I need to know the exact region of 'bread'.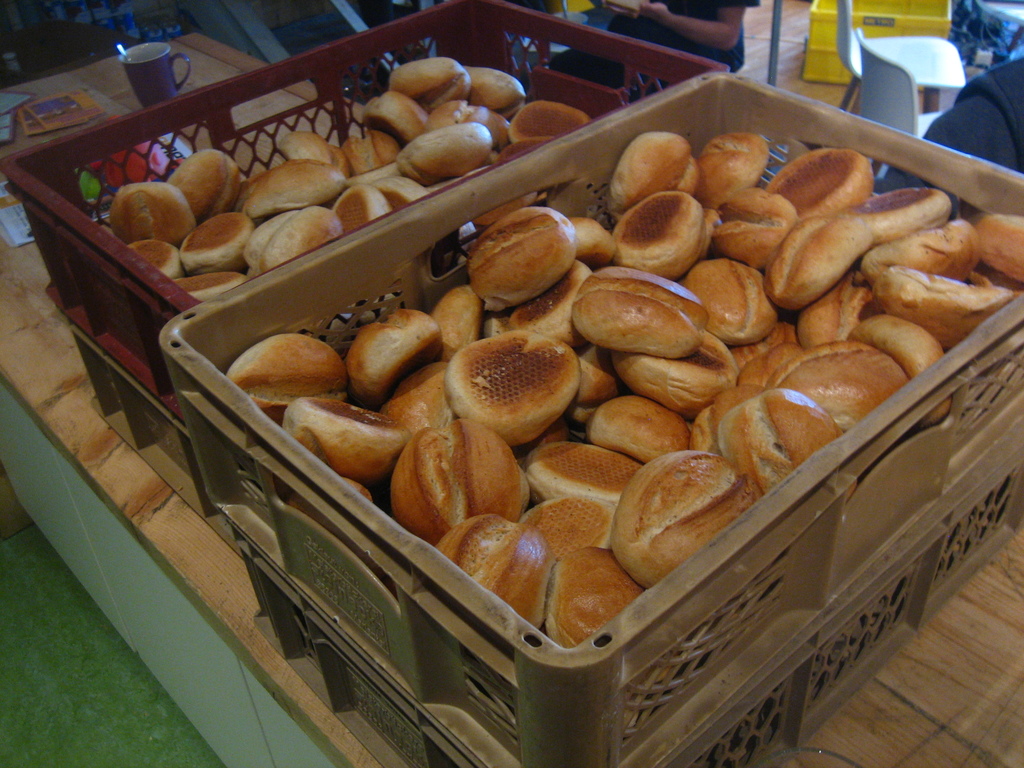
Region: 608/440/746/585.
